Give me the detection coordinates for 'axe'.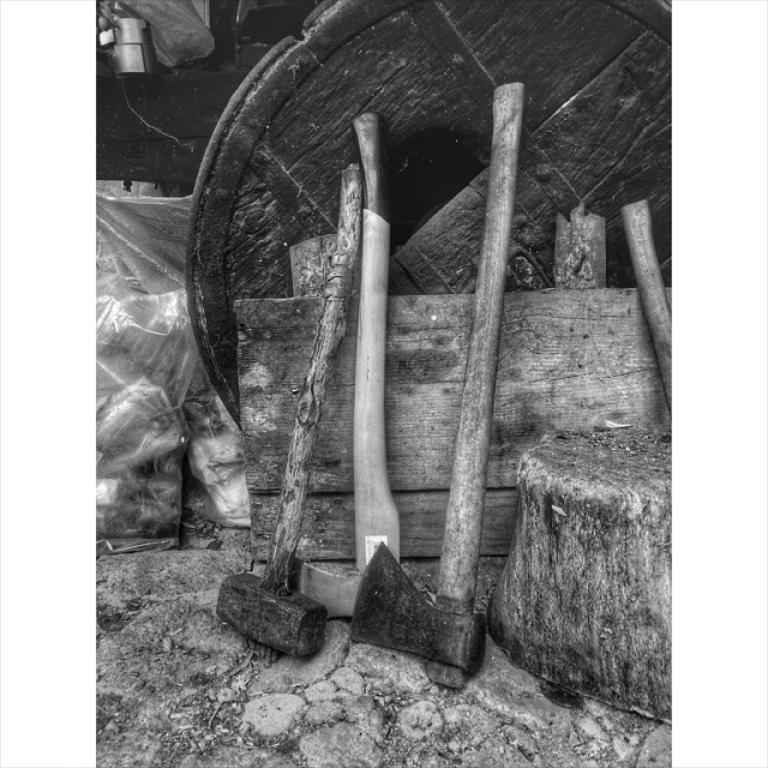
{"left": 347, "top": 73, "right": 520, "bottom": 690}.
